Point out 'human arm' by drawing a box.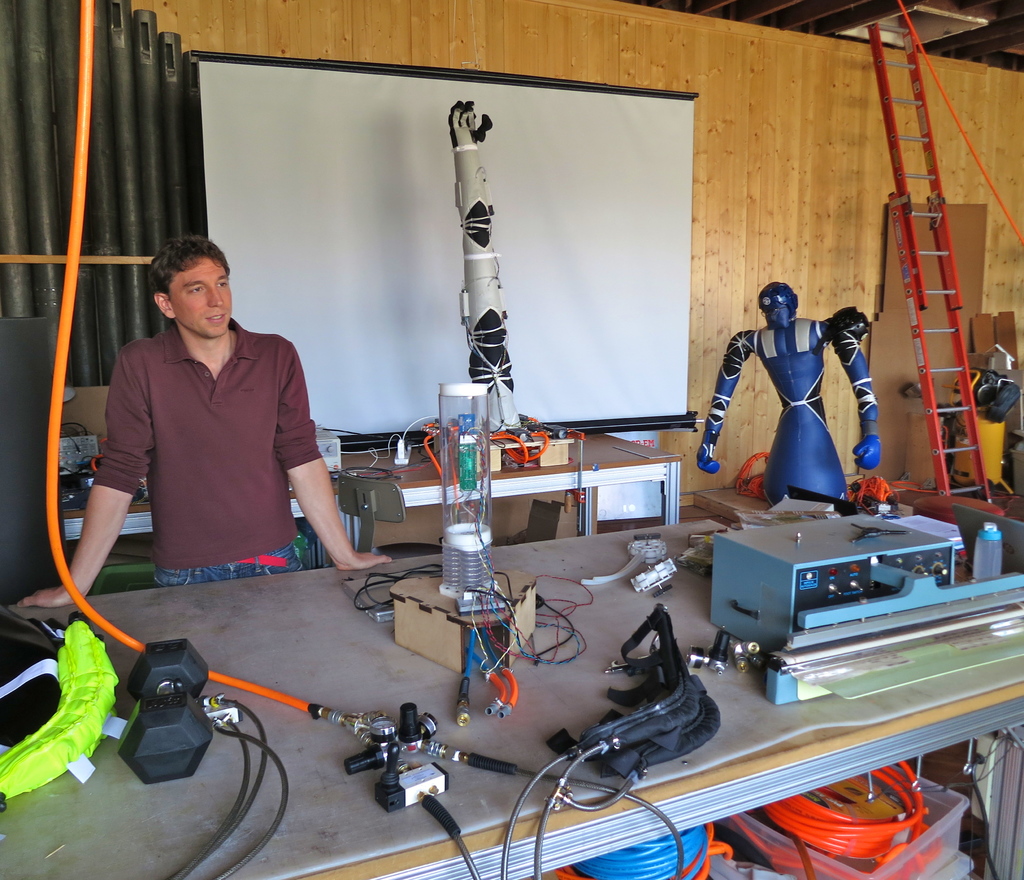
821/301/901/475.
